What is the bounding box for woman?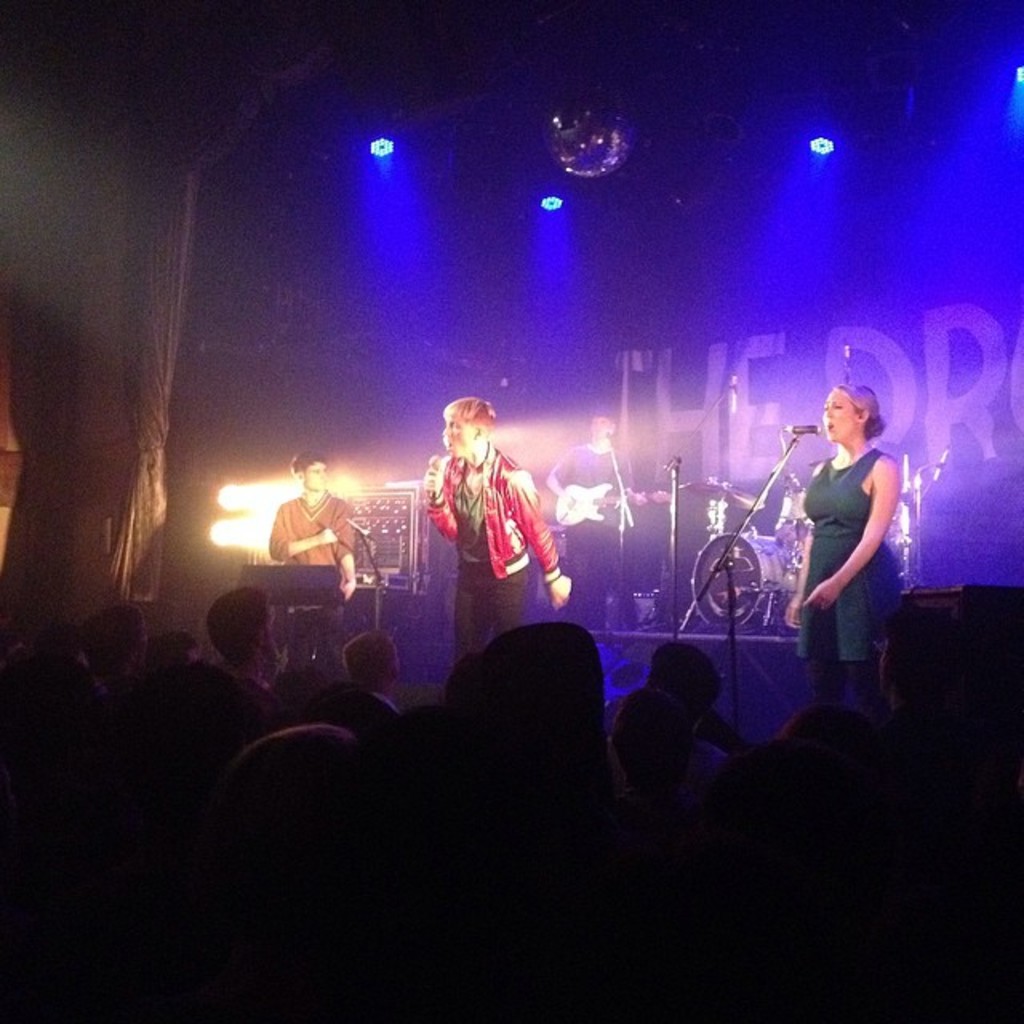
(left=418, top=392, right=573, bottom=683).
